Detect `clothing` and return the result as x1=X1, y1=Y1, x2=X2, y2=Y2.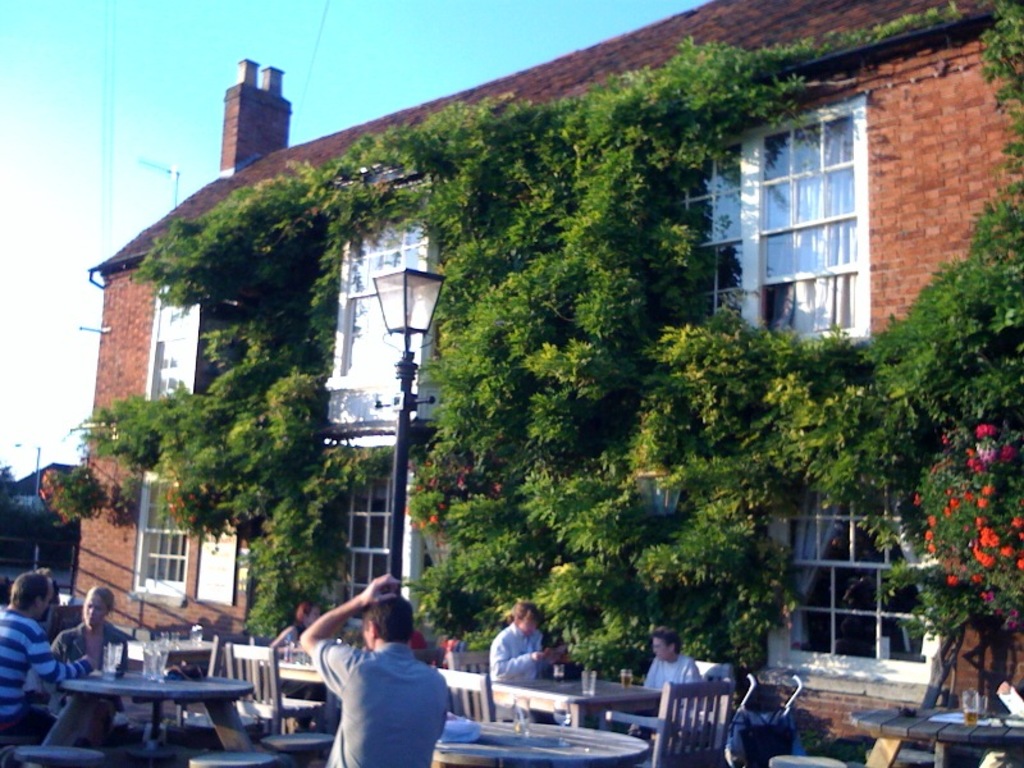
x1=47, y1=622, x2=138, y2=672.
